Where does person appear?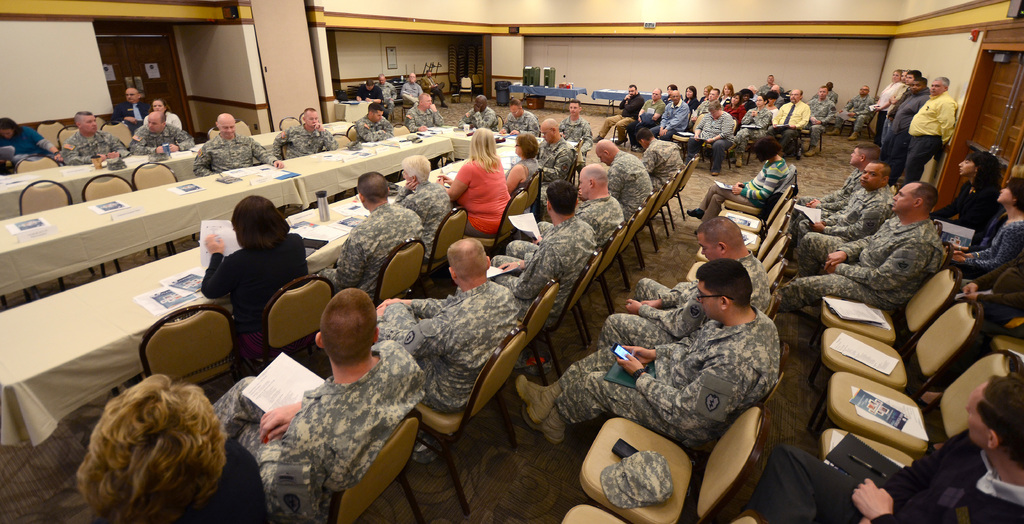
Appears at (139,95,188,128).
